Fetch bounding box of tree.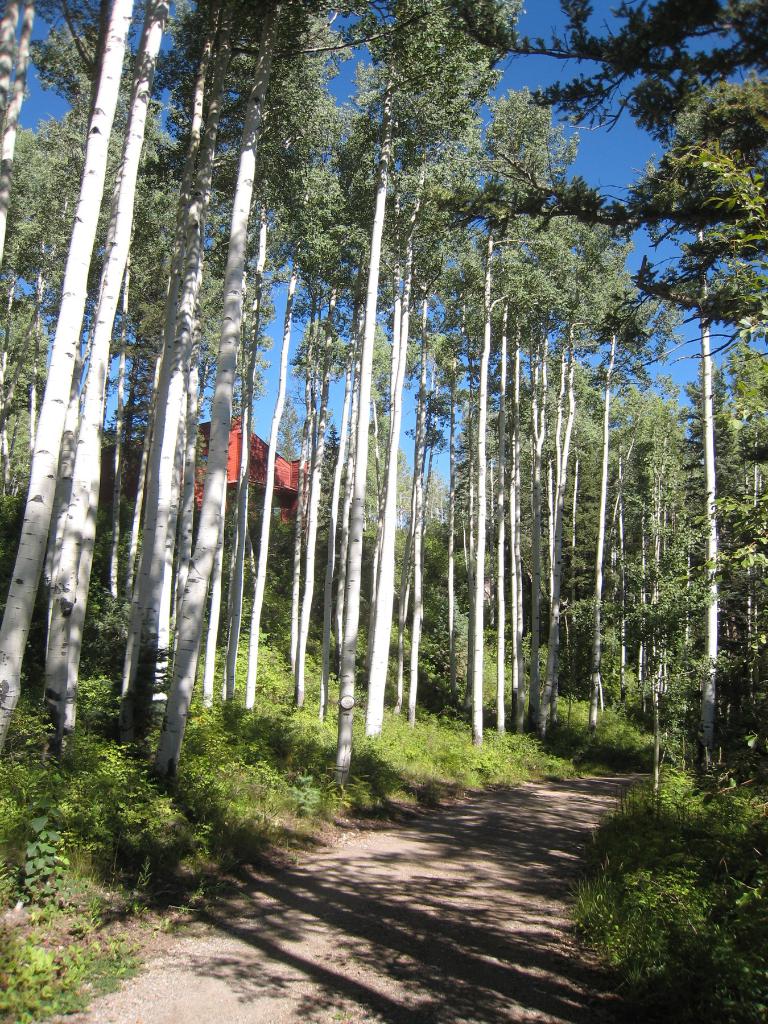
Bbox: x1=212 y1=74 x2=303 y2=700.
